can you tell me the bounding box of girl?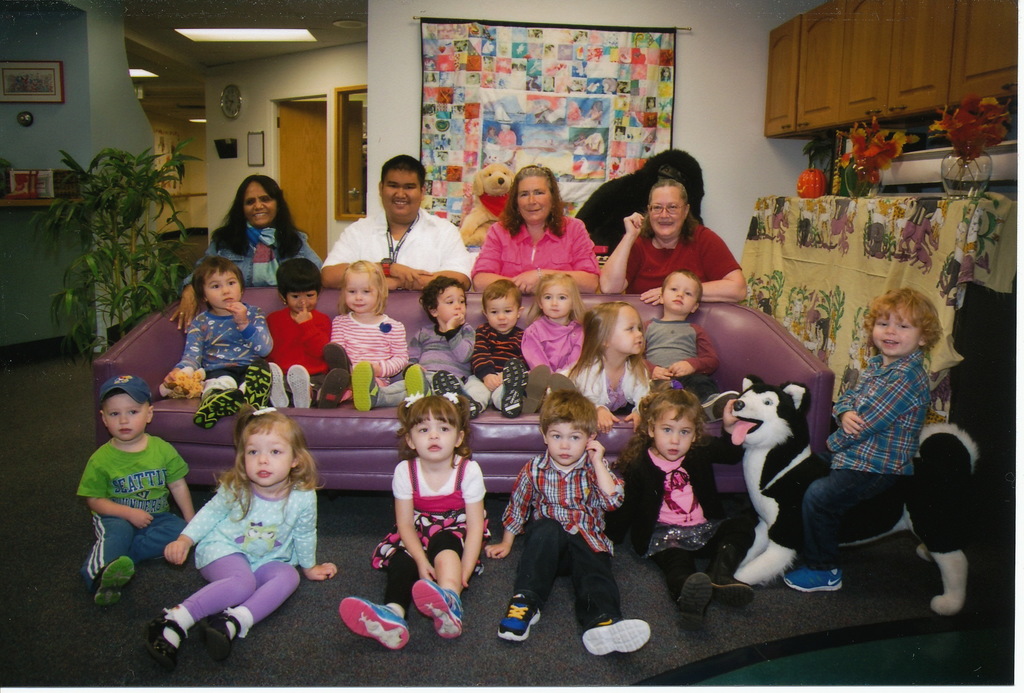
605,381,743,617.
